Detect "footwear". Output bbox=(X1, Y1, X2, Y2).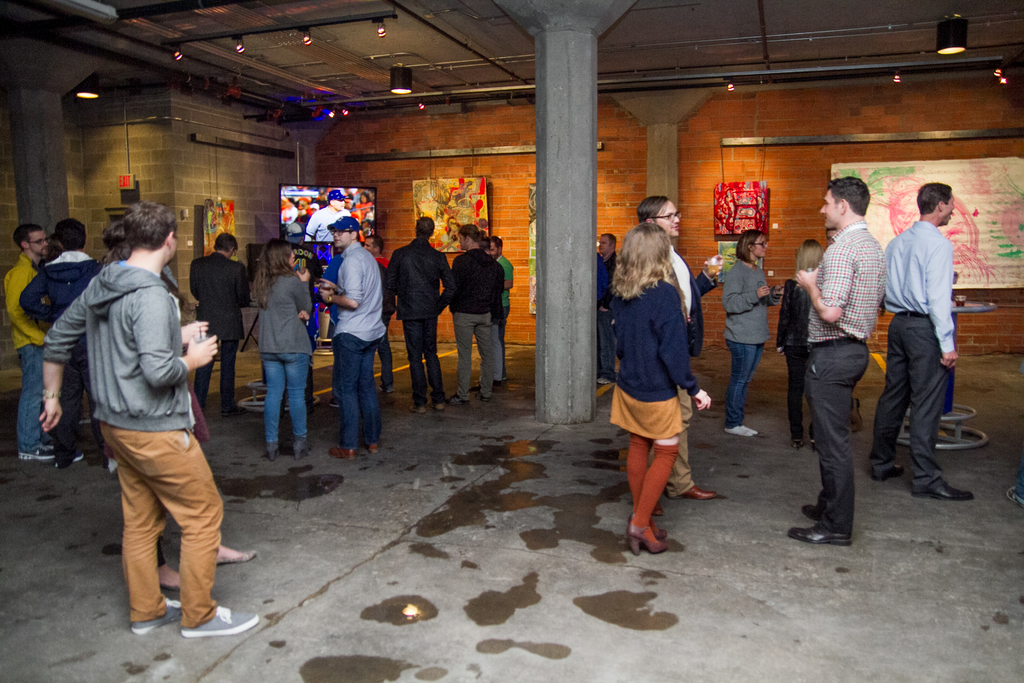
bbox=(37, 441, 61, 458).
